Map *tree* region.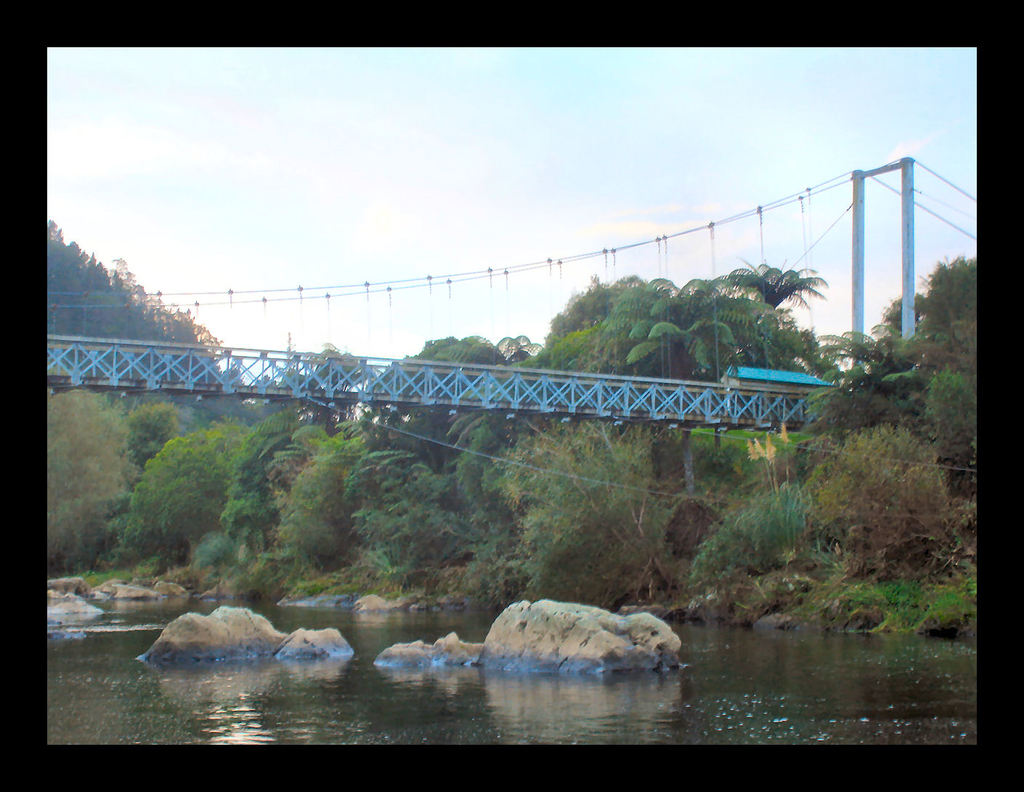
Mapped to bbox=[909, 251, 981, 337].
